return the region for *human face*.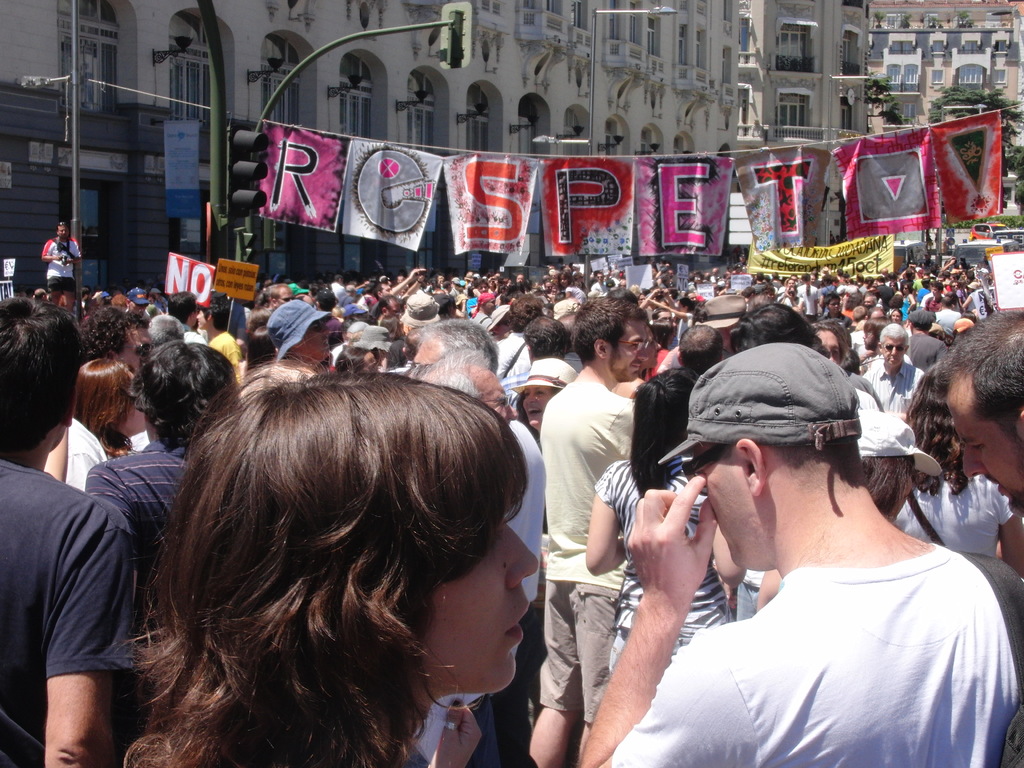
detection(883, 333, 907, 364).
